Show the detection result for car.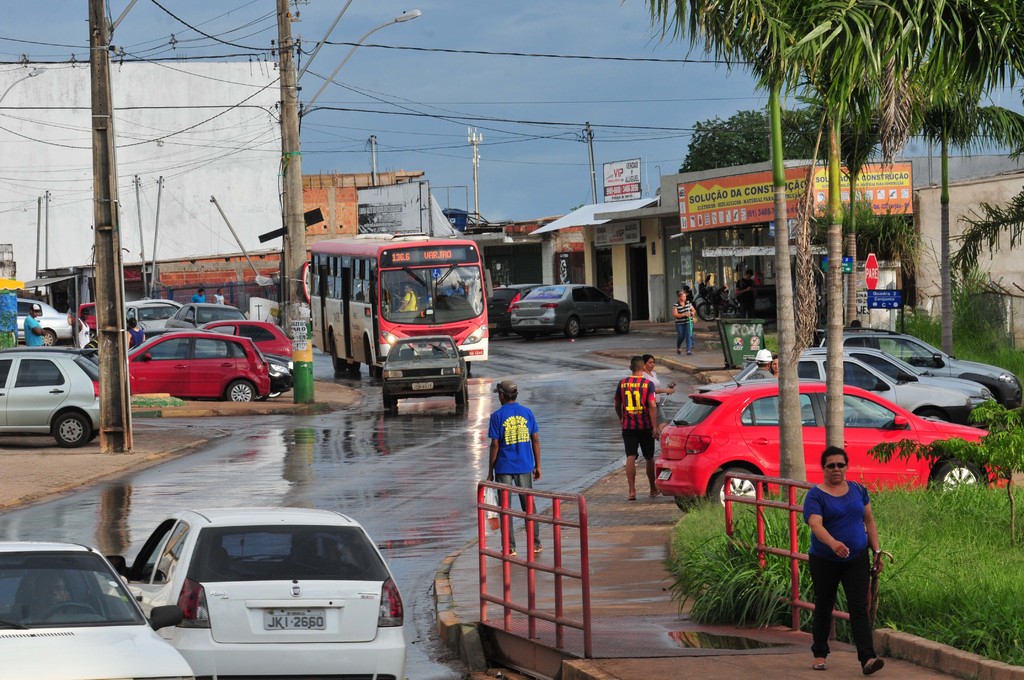
left=102, top=504, right=405, bottom=679.
